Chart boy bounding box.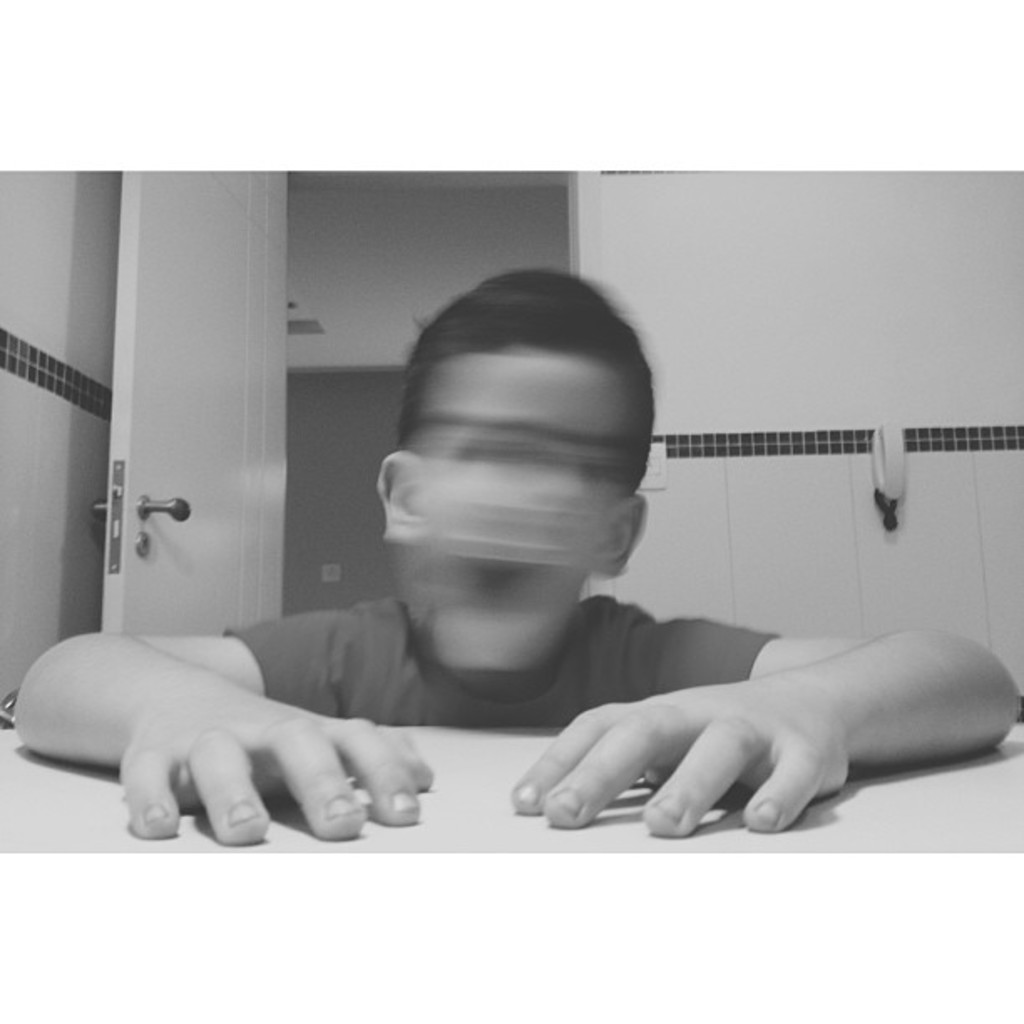
Charted: 7/259/1022/855.
